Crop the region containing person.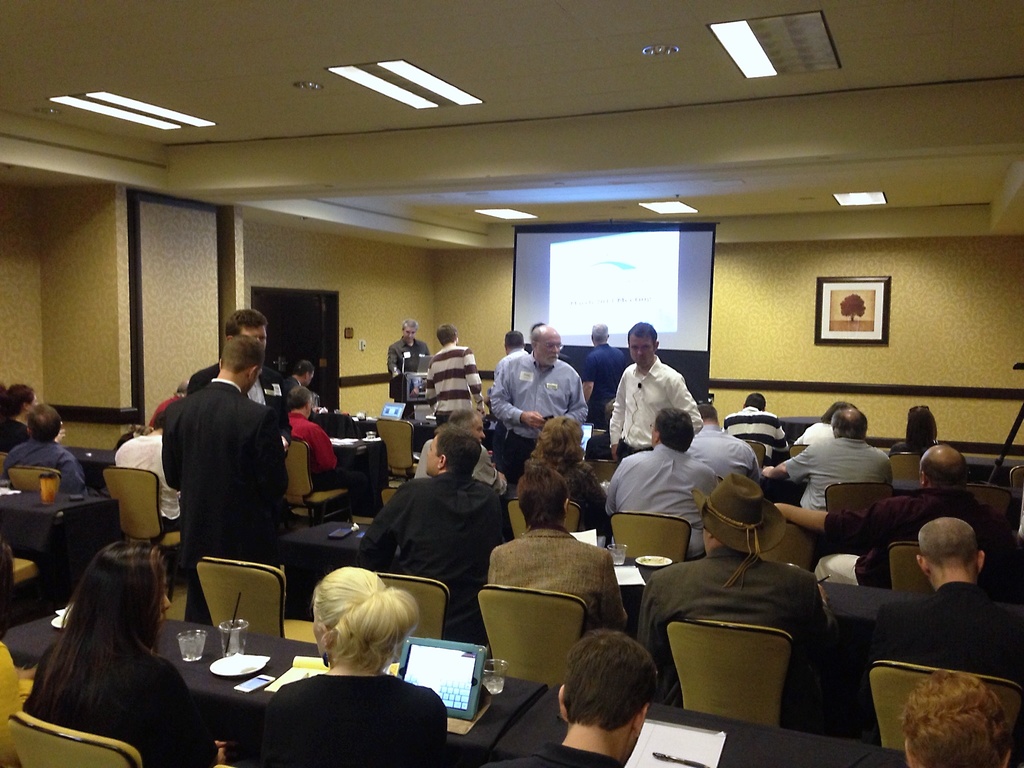
Crop region: (483,628,662,767).
